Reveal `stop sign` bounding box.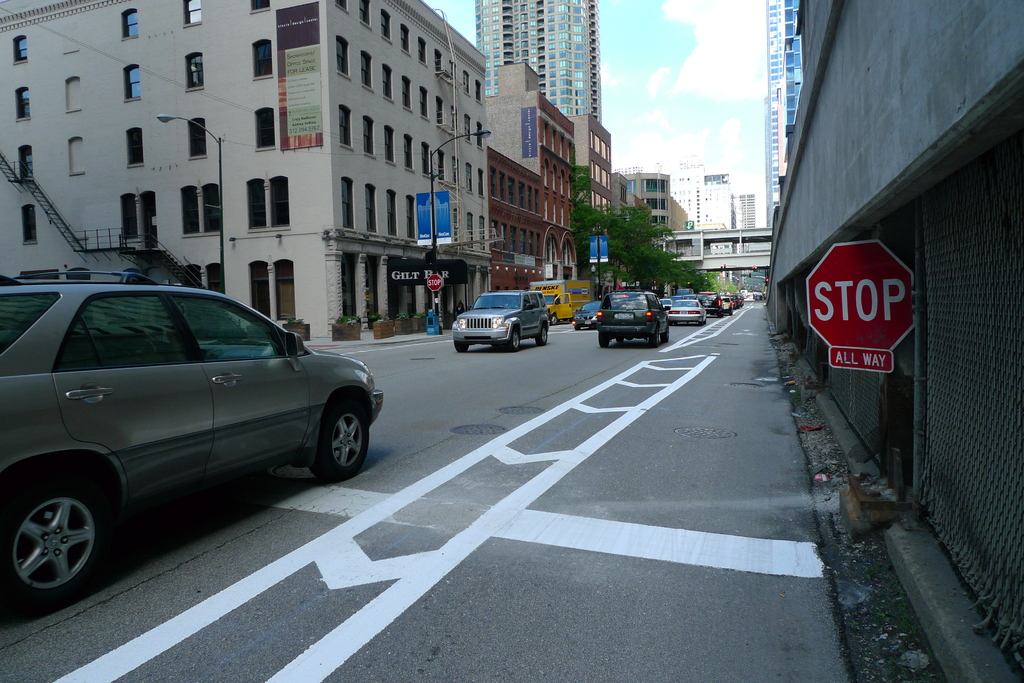
Revealed: select_region(804, 237, 918, 355).
